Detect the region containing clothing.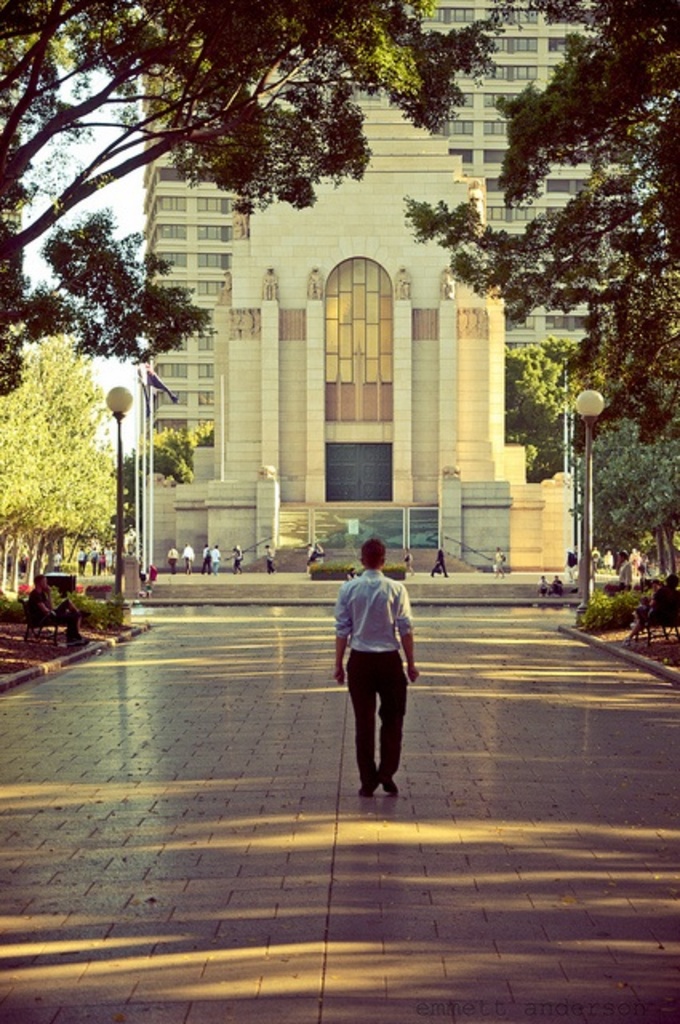
214/549/216/566.
